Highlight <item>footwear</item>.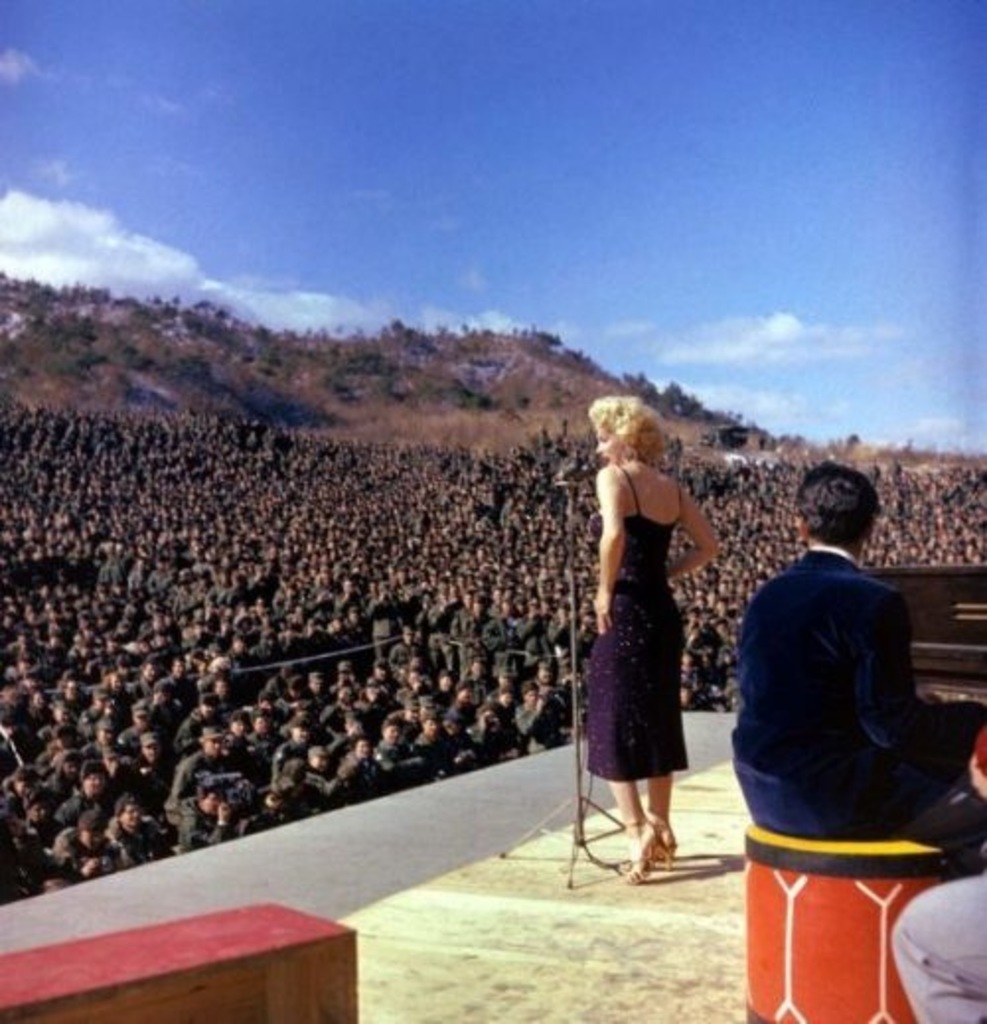
Highlighted region: bbox=(618, 835, 677, 892).
